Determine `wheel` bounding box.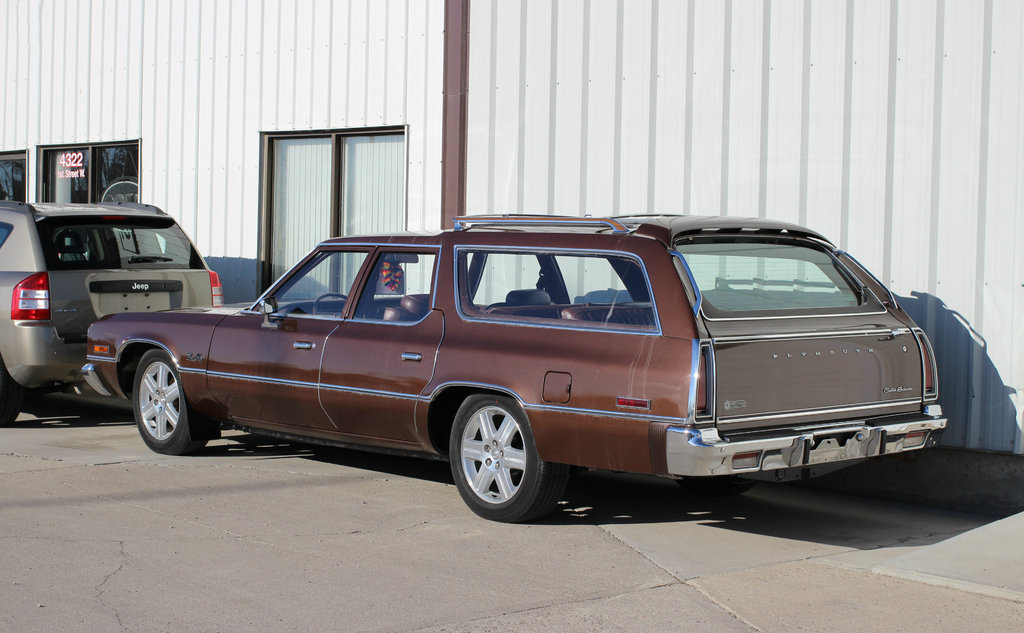
Determined: rect(679, 475, 754, 497).
